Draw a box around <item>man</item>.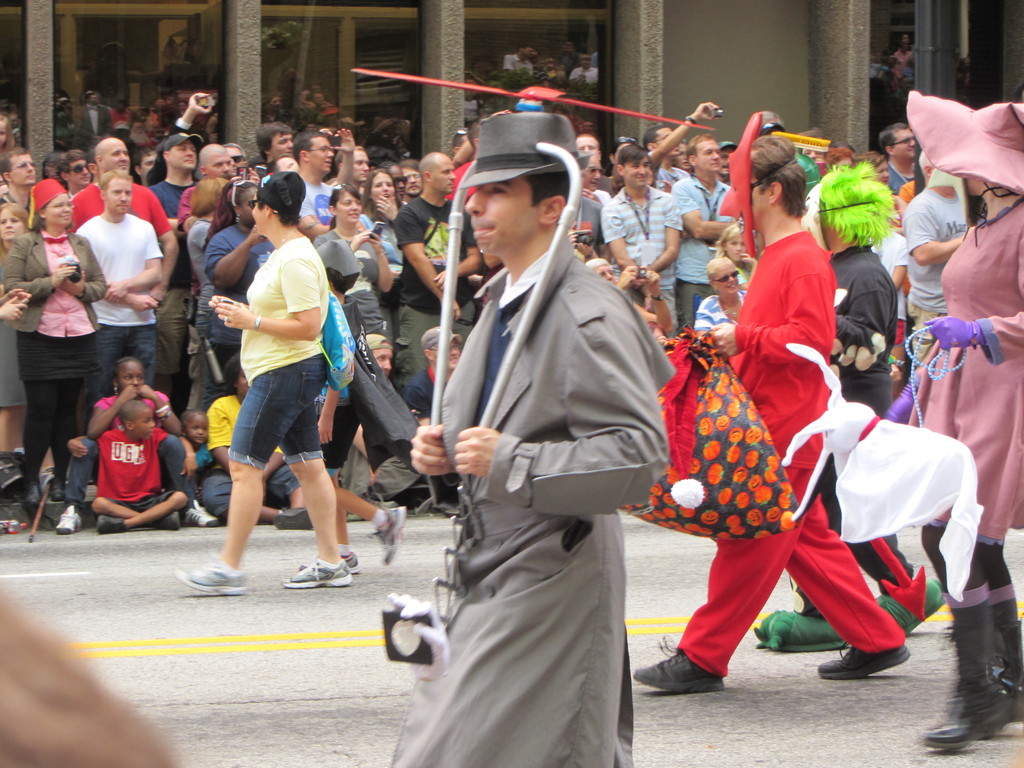
[66,139,182,307].
